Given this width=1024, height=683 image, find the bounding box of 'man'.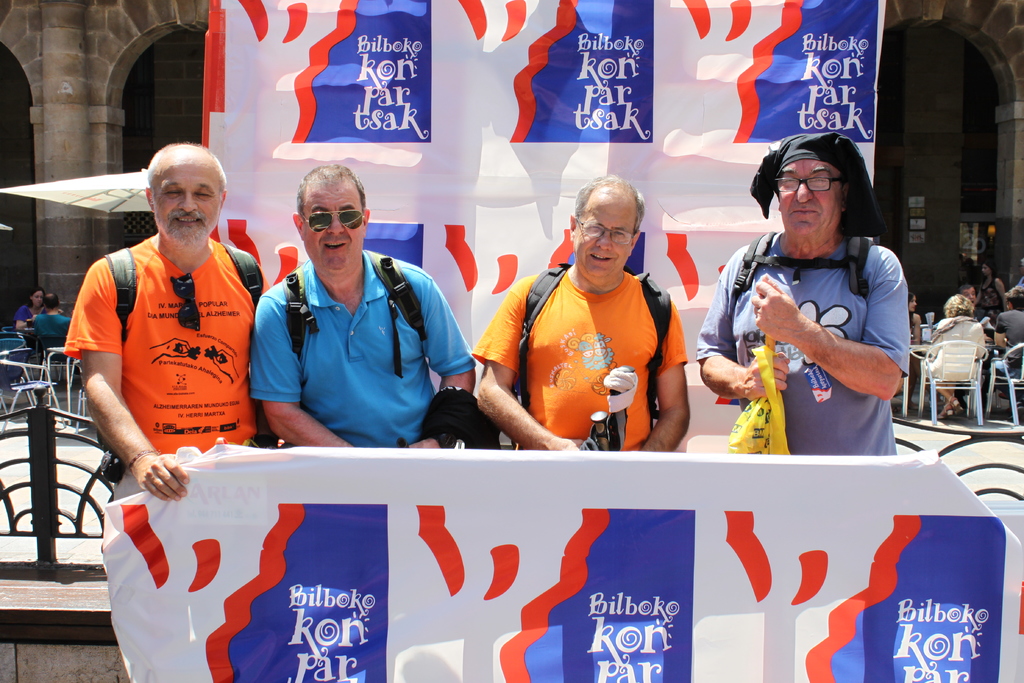
[54, 145, 273, 523].
